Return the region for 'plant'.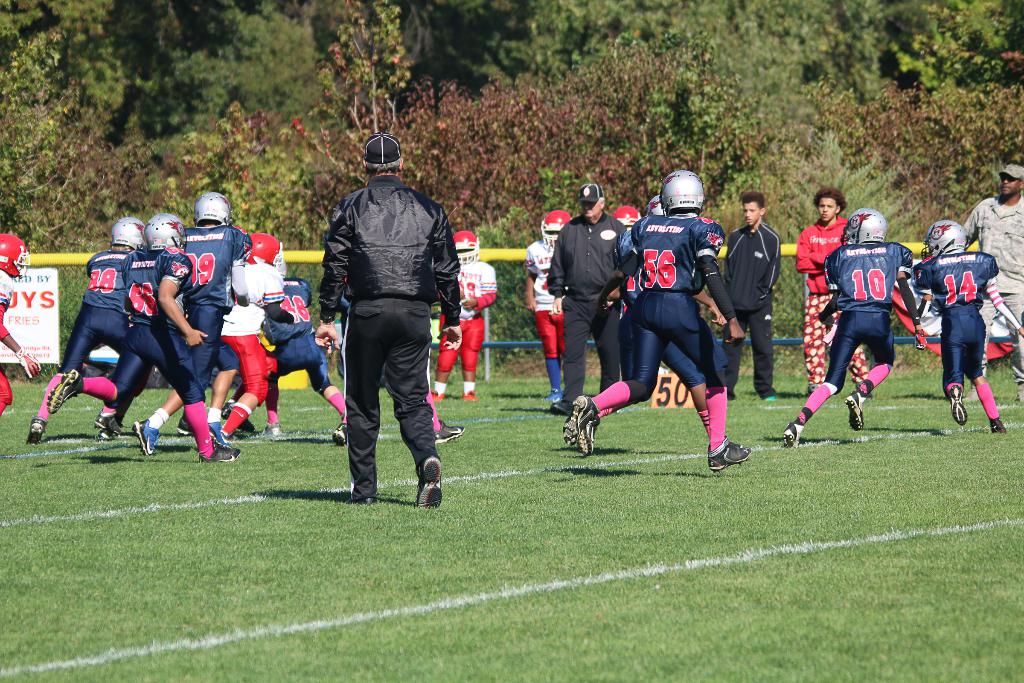
x1=0, y1=152, x2=1023, y2=682.
